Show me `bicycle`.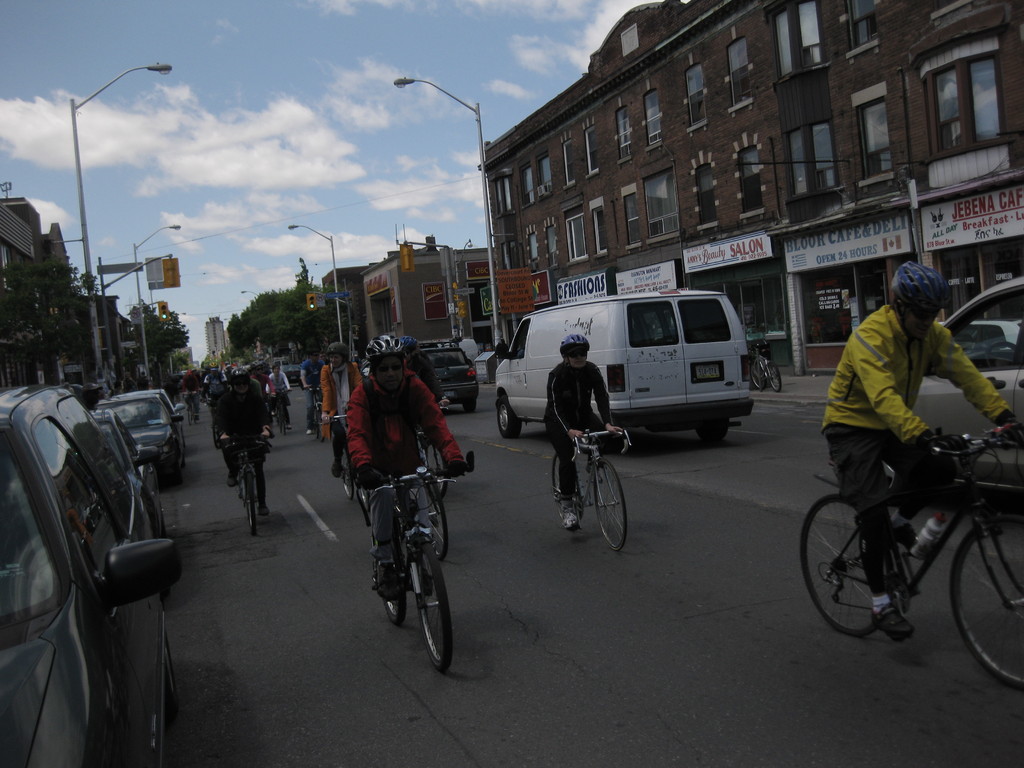
`bicycle` is here: crop(324, 410, 360, 506).
